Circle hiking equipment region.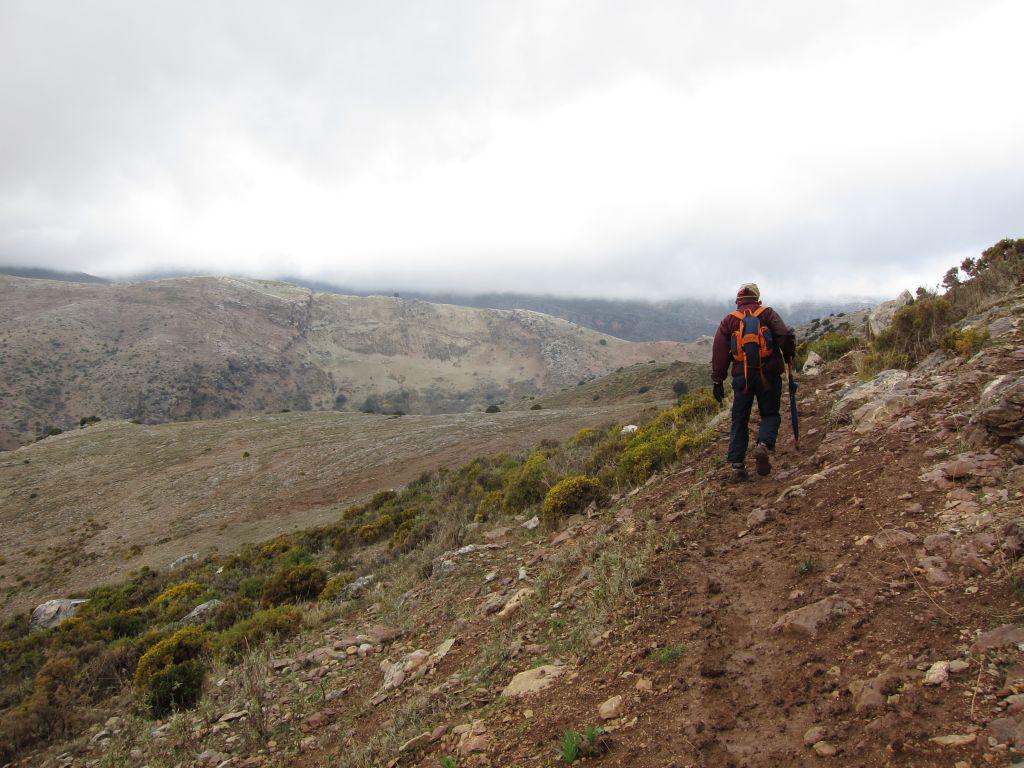
Region: BBox(717, 301, 778, 401).
